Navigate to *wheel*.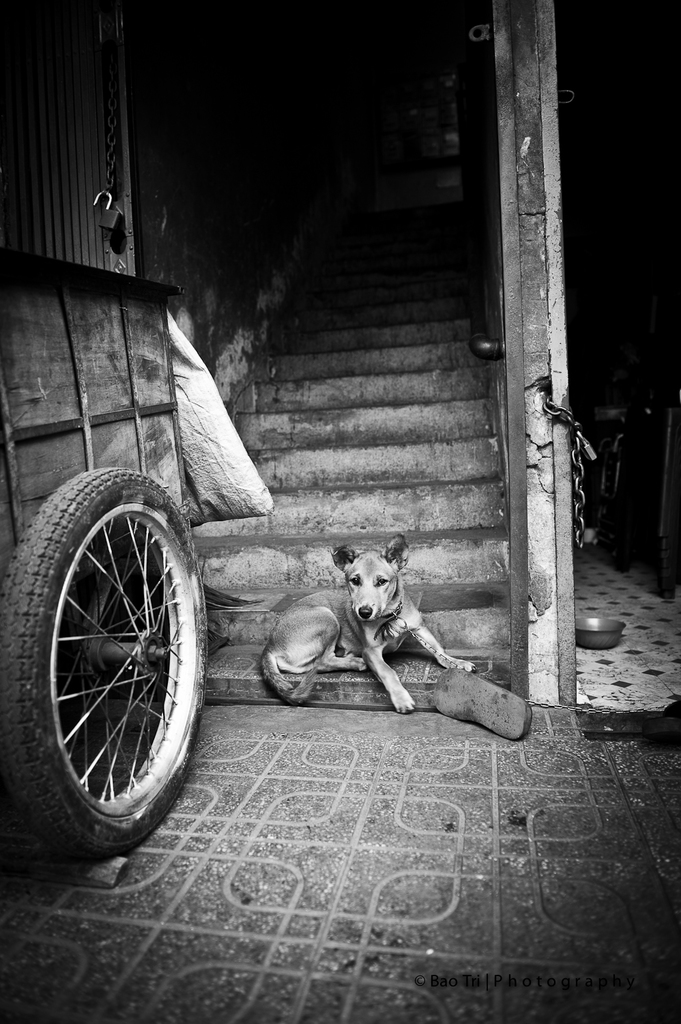
Navigation target: [left=0, top=460, right=215, bottom=857].
